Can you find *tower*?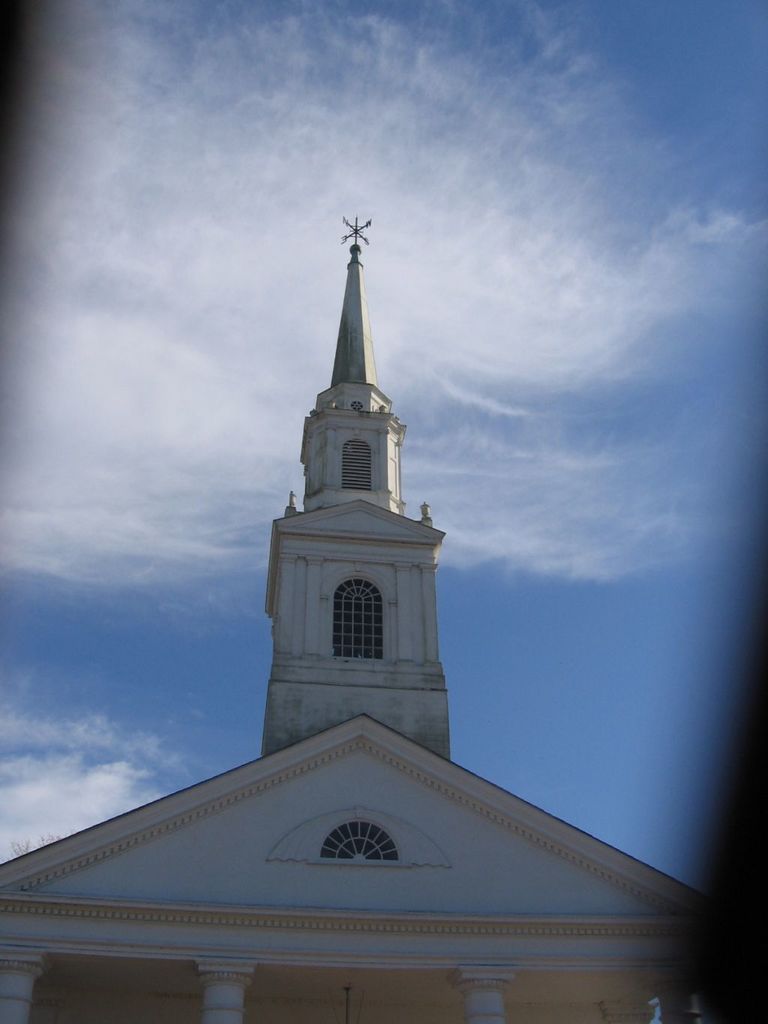
Yes, bounding box: x1=253, y1=202, x2=457, y2=754.
